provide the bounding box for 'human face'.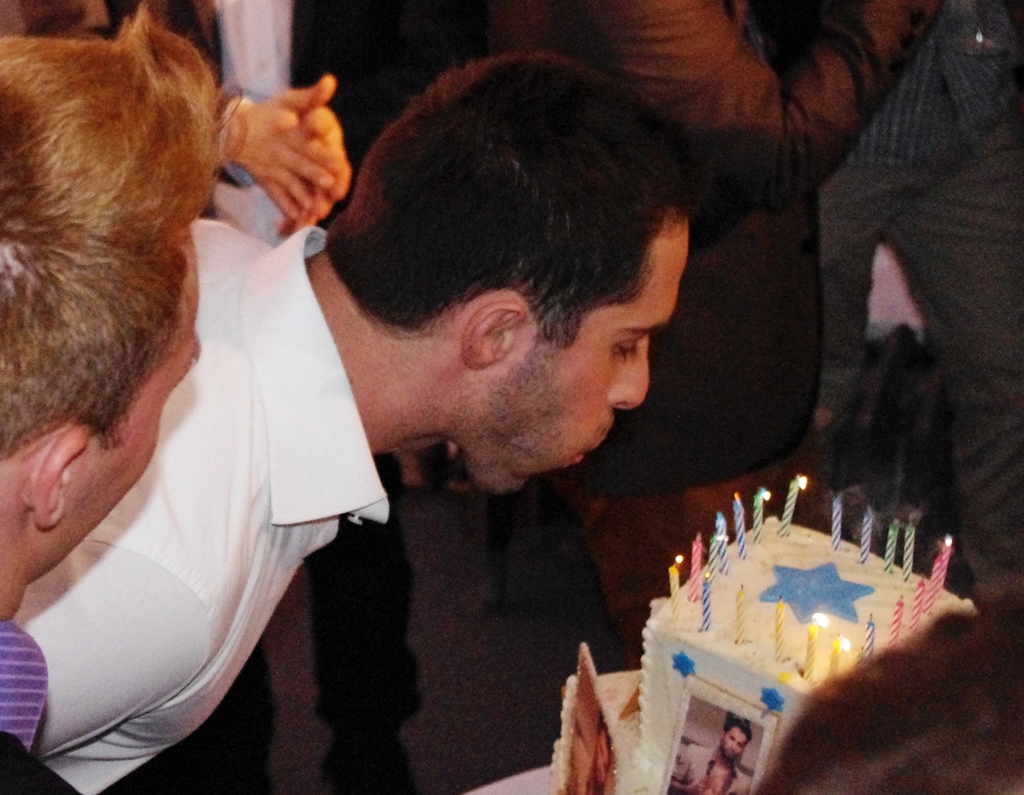
<region>33, 239, 202, 575</region>.
